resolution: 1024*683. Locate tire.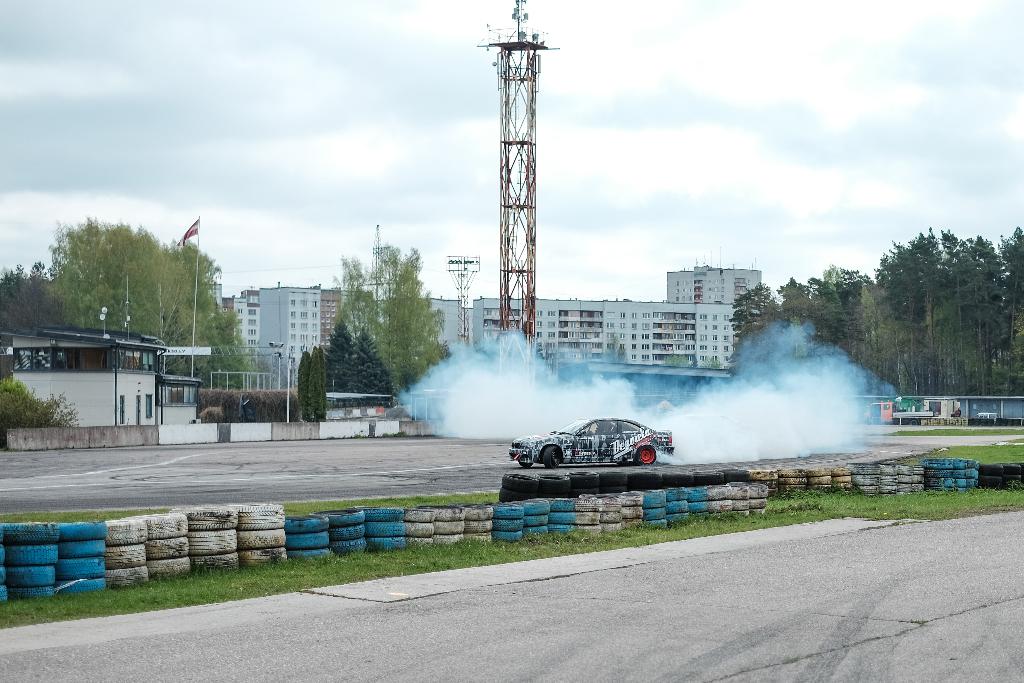
select_region(614, 456, 630, 467).
